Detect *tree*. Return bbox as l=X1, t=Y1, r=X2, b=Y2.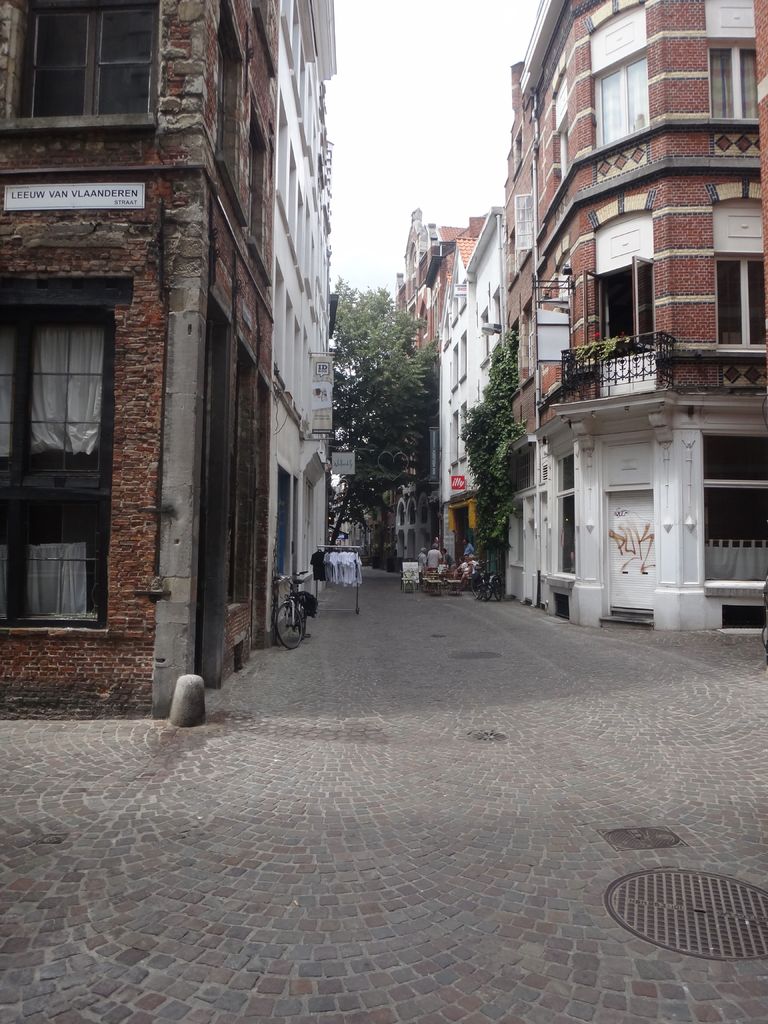
l=462, t=331, r=539, b=590.
